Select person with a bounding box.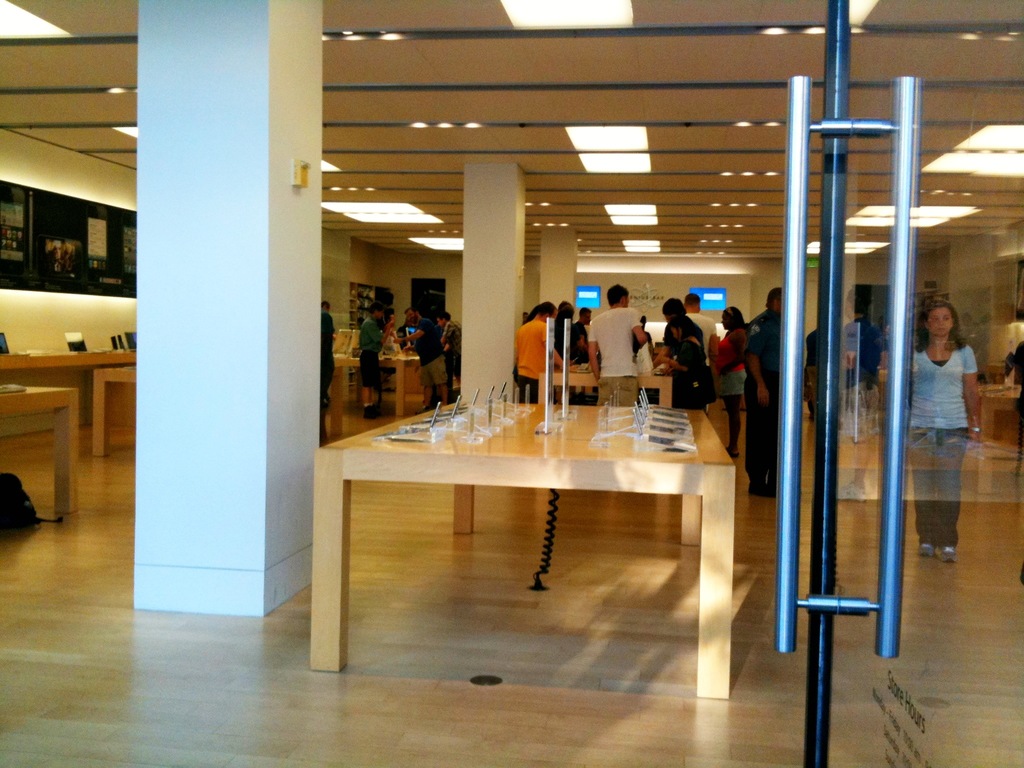
x1=320, y1=301, x2=334, y2=407.
